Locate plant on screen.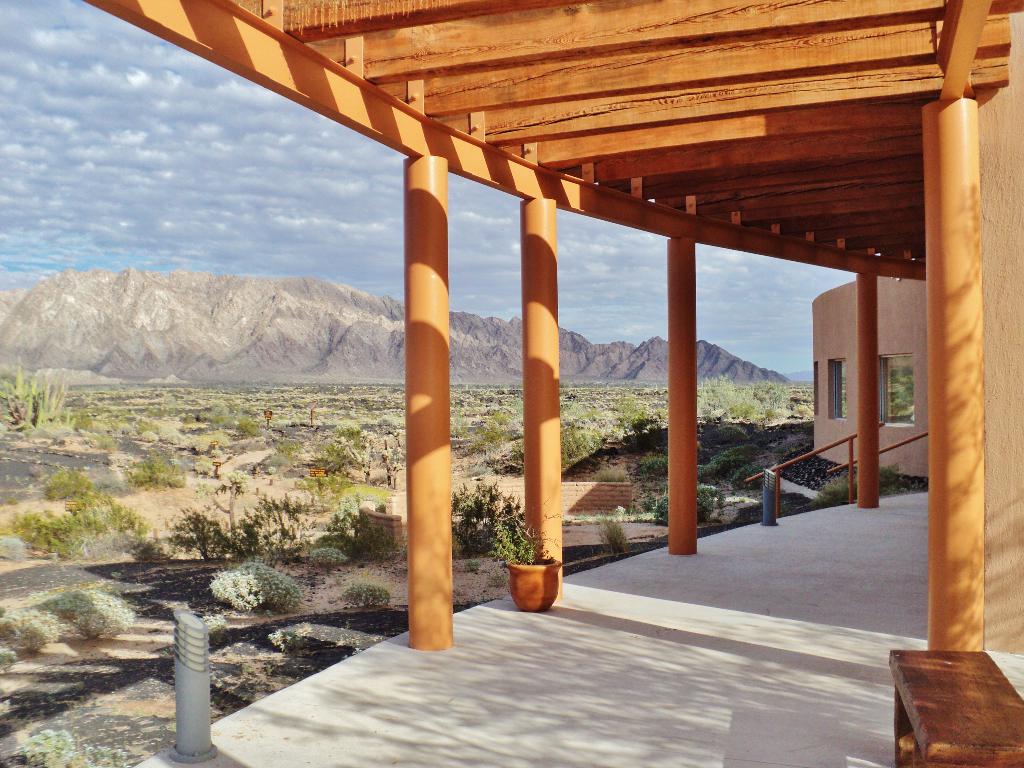
On screen at [205, 557, 301, 620].
